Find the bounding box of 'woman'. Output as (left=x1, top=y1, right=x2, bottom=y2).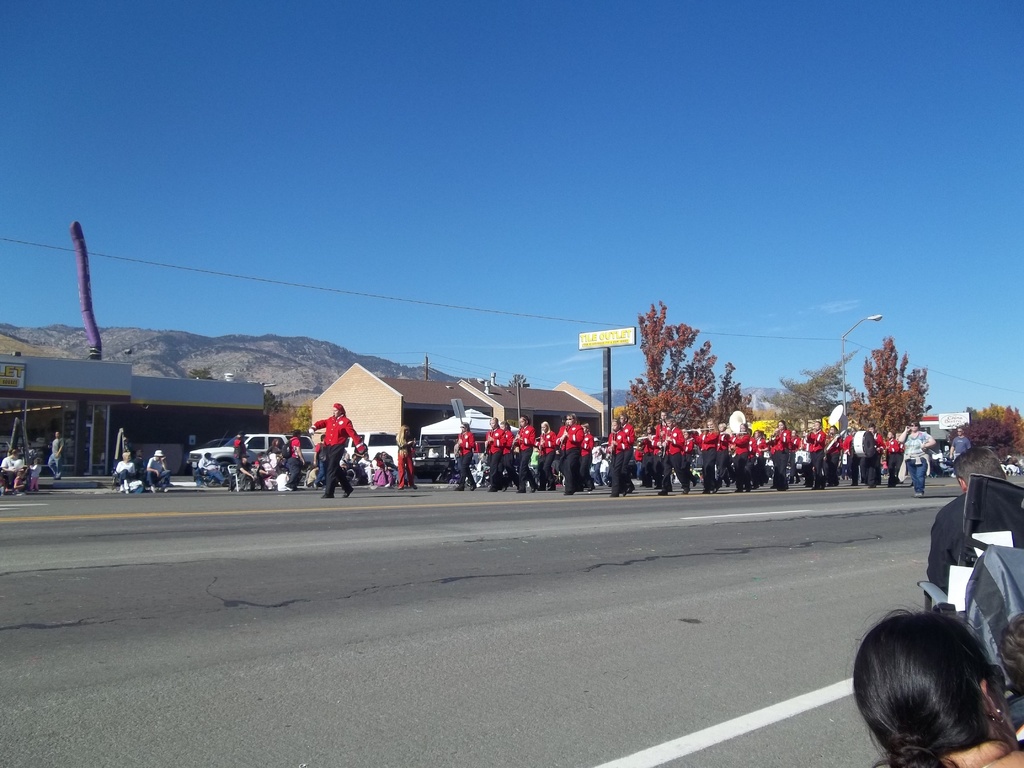
(left=604, top=416, right=627, bottom=501).
